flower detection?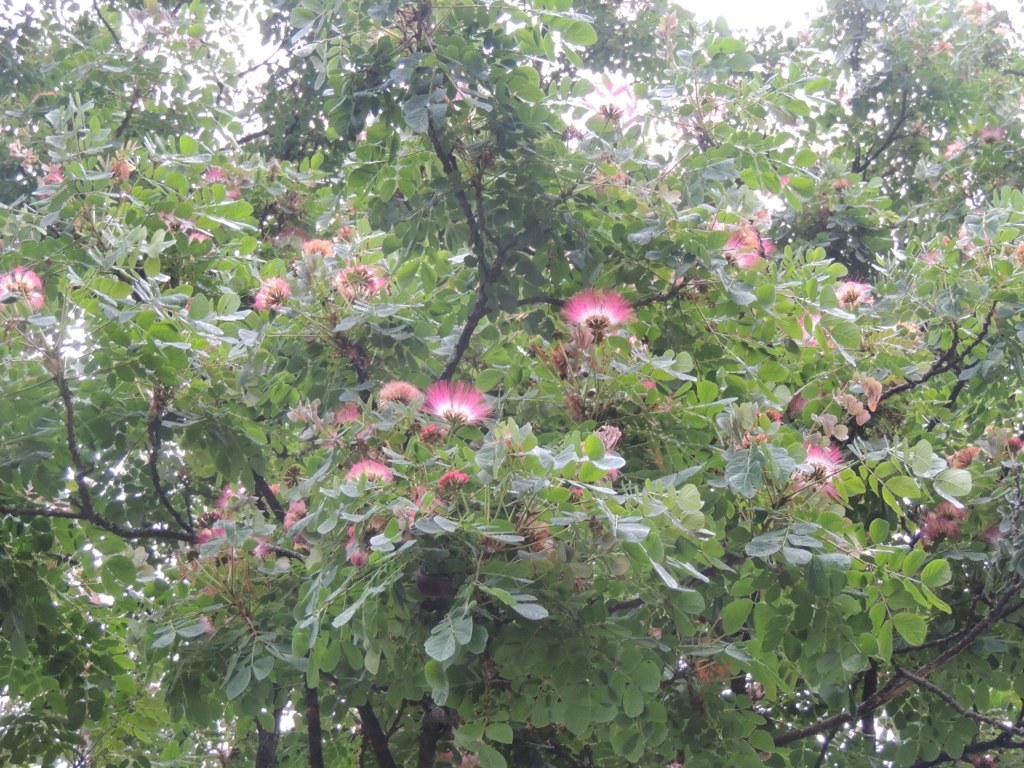
(left=848, top=366, right=880, bottom=408)
